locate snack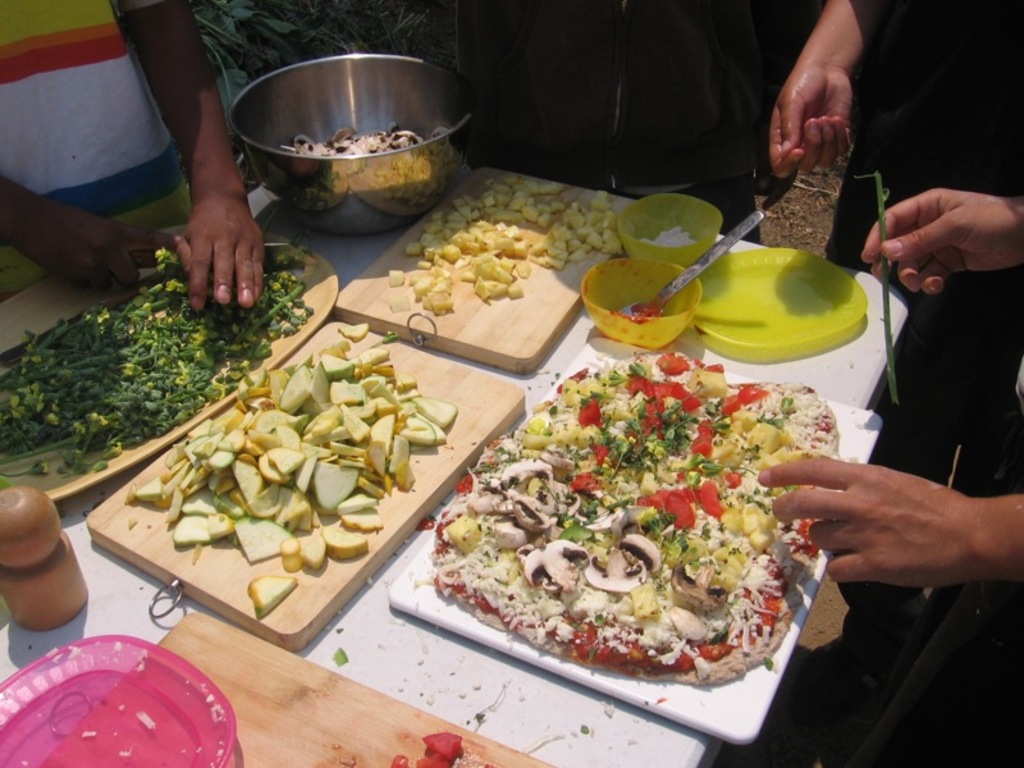
l=429, t=347, r=845, b=685
